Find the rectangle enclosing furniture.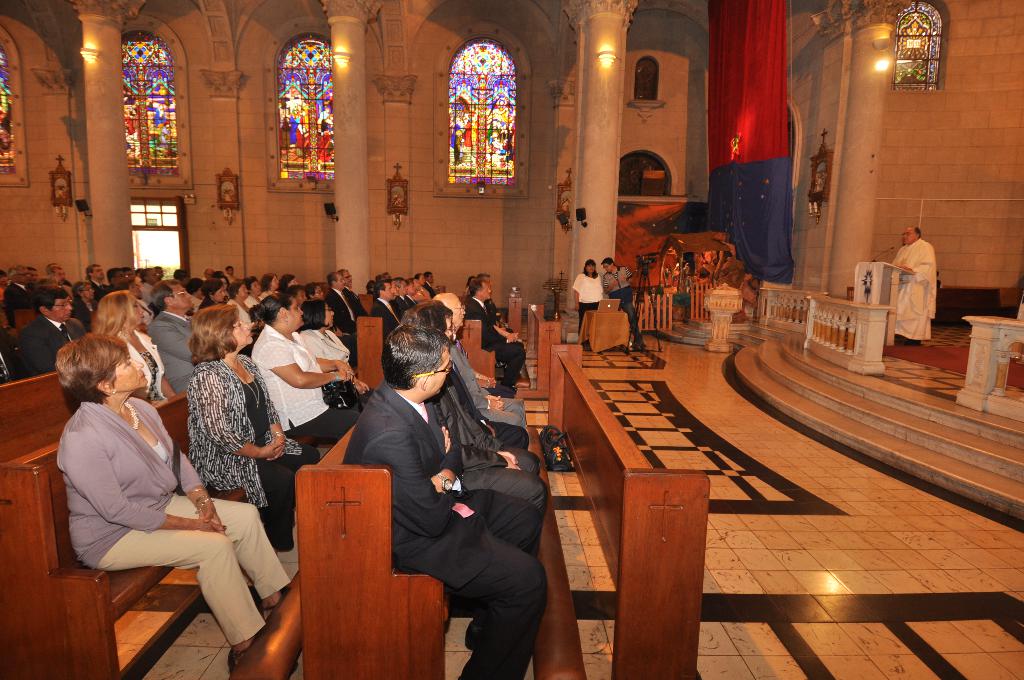
pyautogui.locateOnScreen(460, 312, 532, 399).
